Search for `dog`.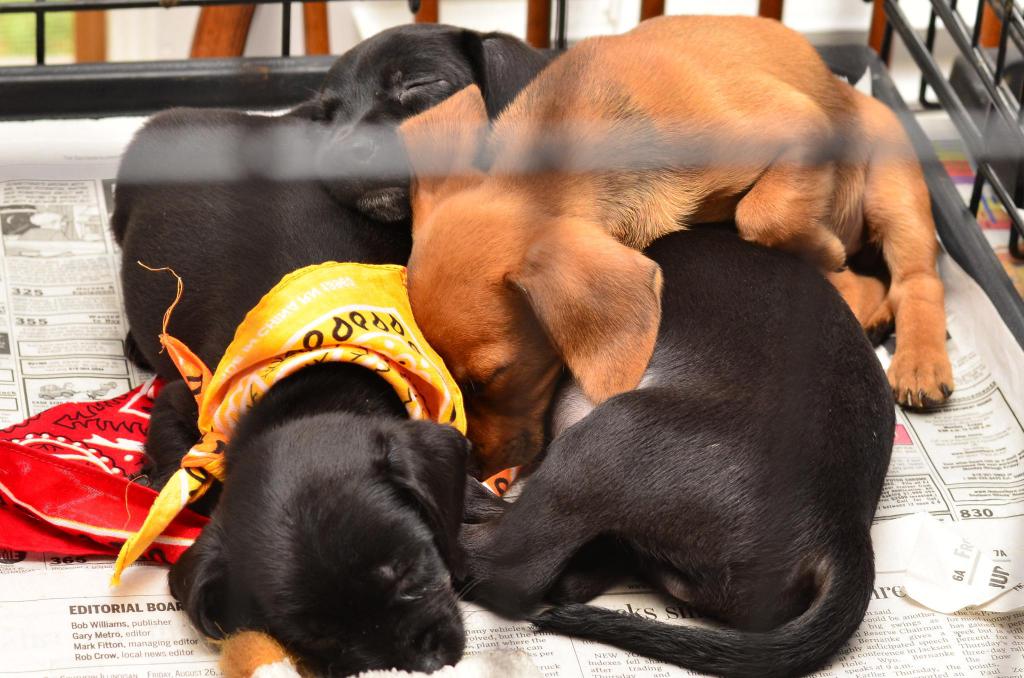
Found at 394/12/954/480.
